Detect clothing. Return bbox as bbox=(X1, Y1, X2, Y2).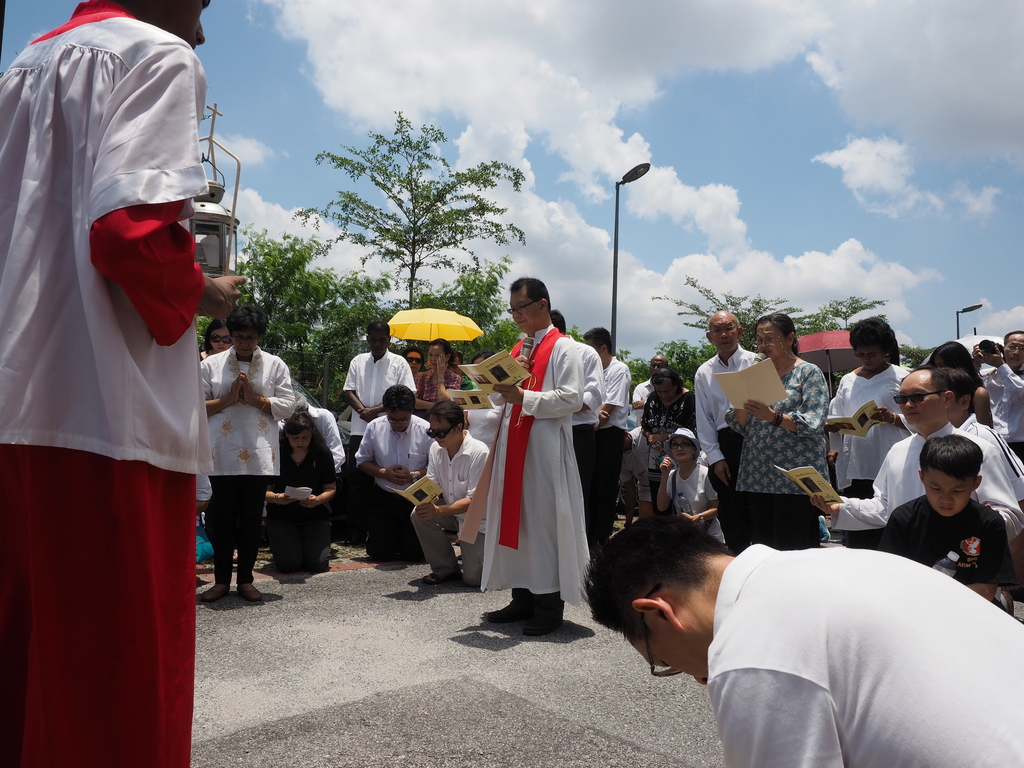
bbox=(270, 436, 348, 579).
